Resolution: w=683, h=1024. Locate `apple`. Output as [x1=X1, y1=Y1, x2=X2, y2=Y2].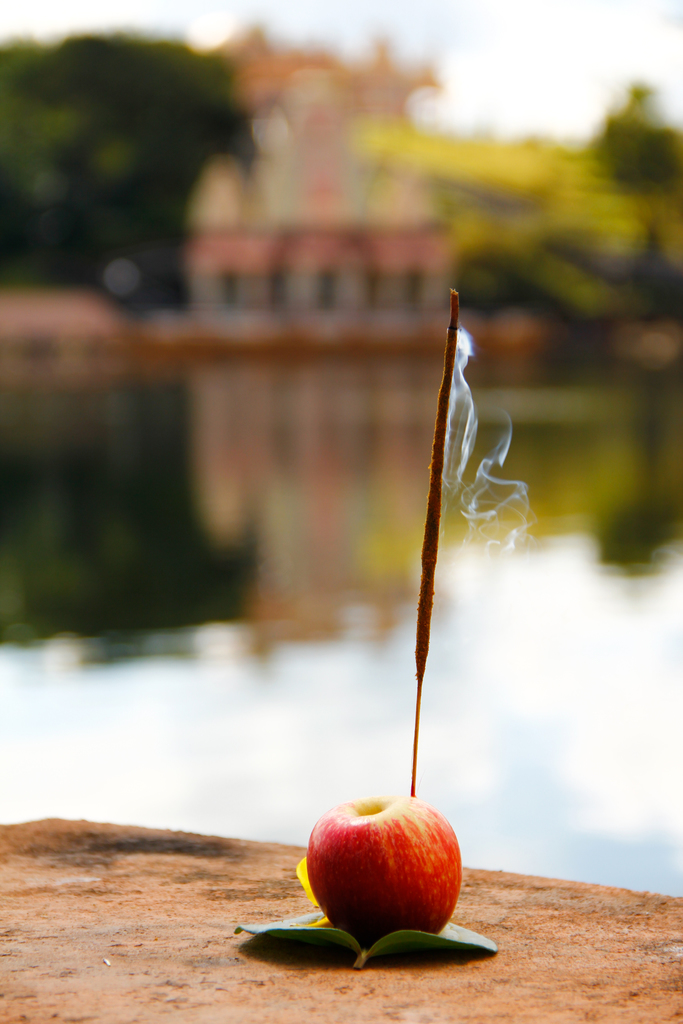
[x1=300, y1=788, x2=467, y2=947].
